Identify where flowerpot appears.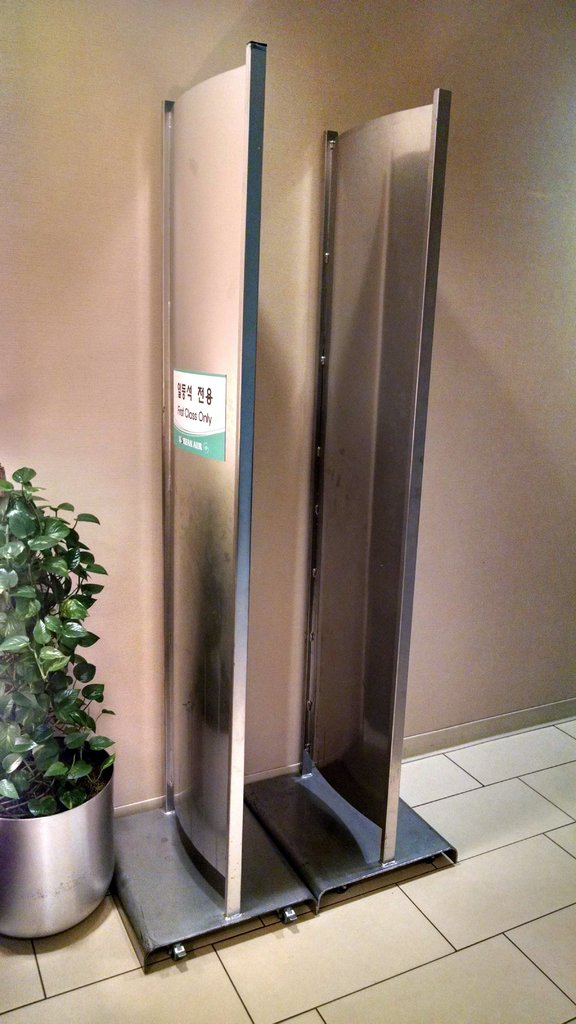
Appears at <region>0, 743, 120, 941</region>.
